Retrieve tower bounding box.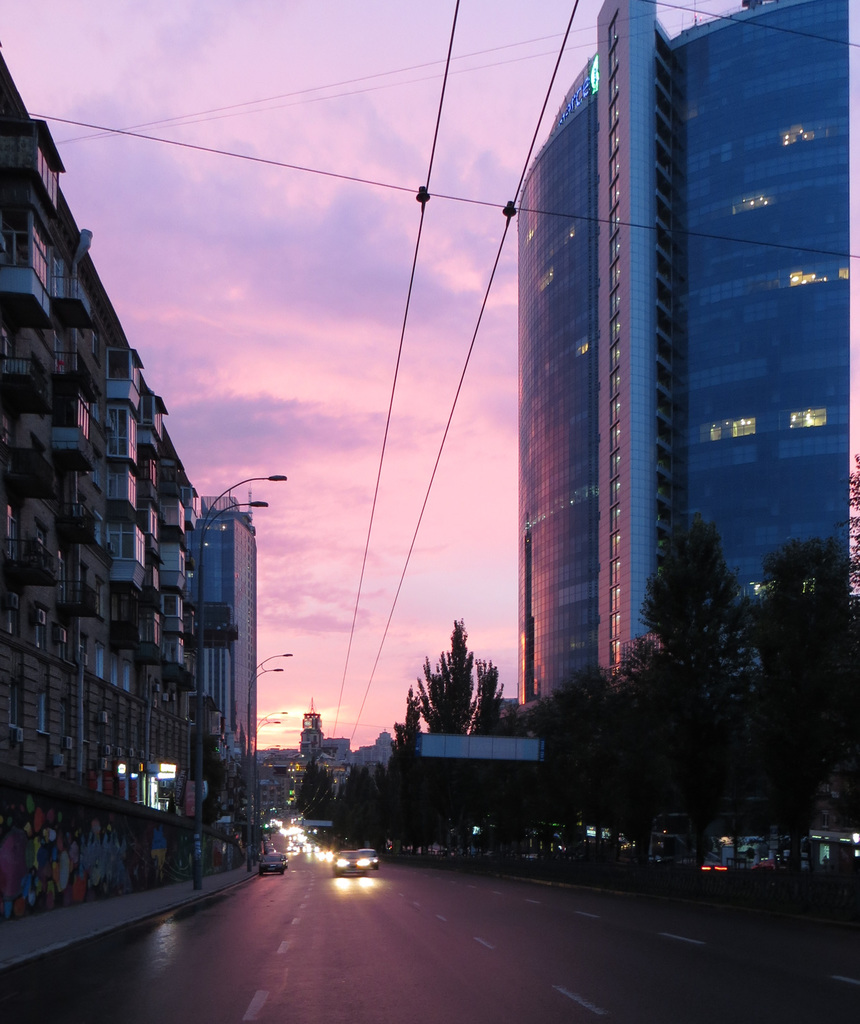
Bounding box: rect(189, 489, 289, 741).
